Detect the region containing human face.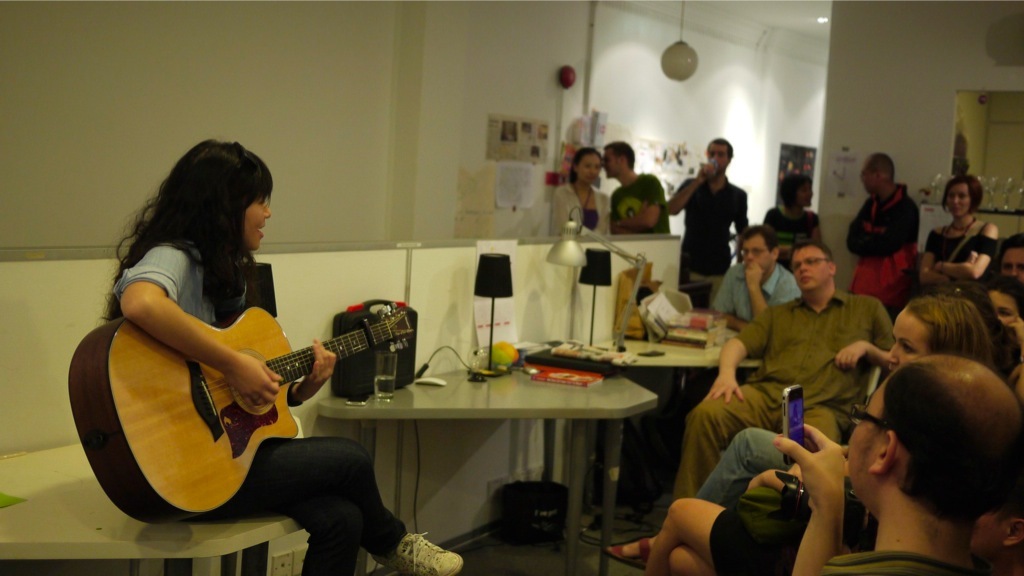
(943, 182, 966, 214).
